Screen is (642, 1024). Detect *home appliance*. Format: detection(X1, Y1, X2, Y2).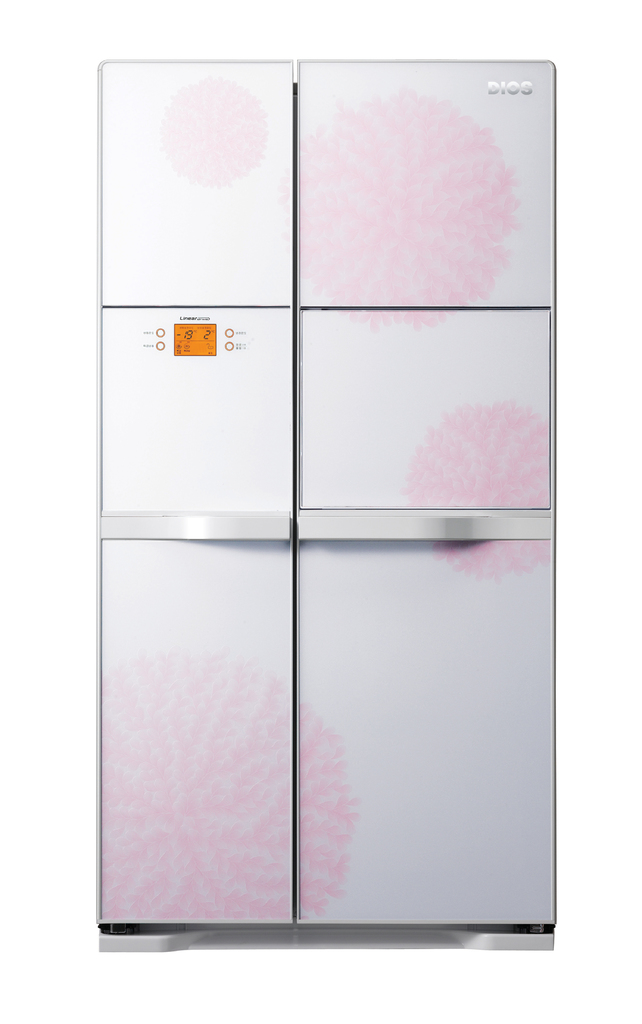
detection(79, 12, 600, 948).
